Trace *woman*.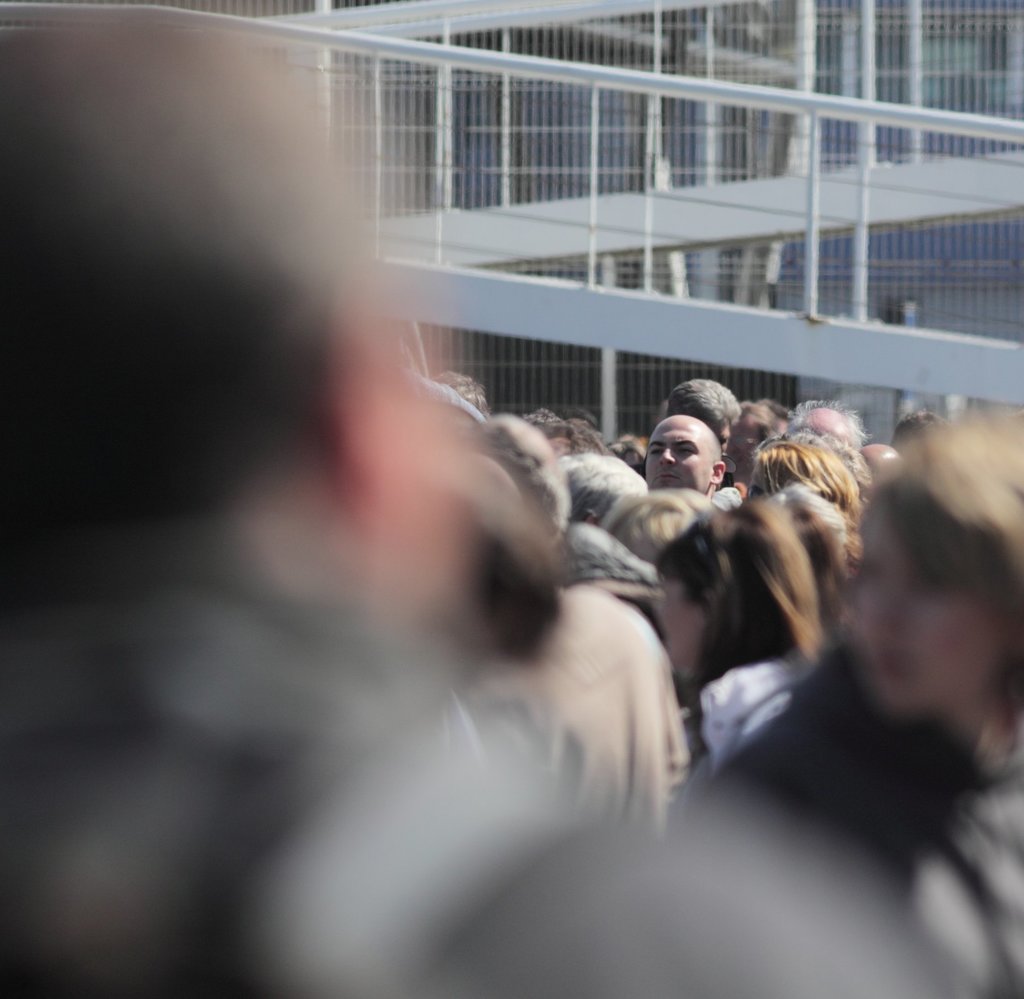
Traced to bbox(843, 457, 1023, 712).
